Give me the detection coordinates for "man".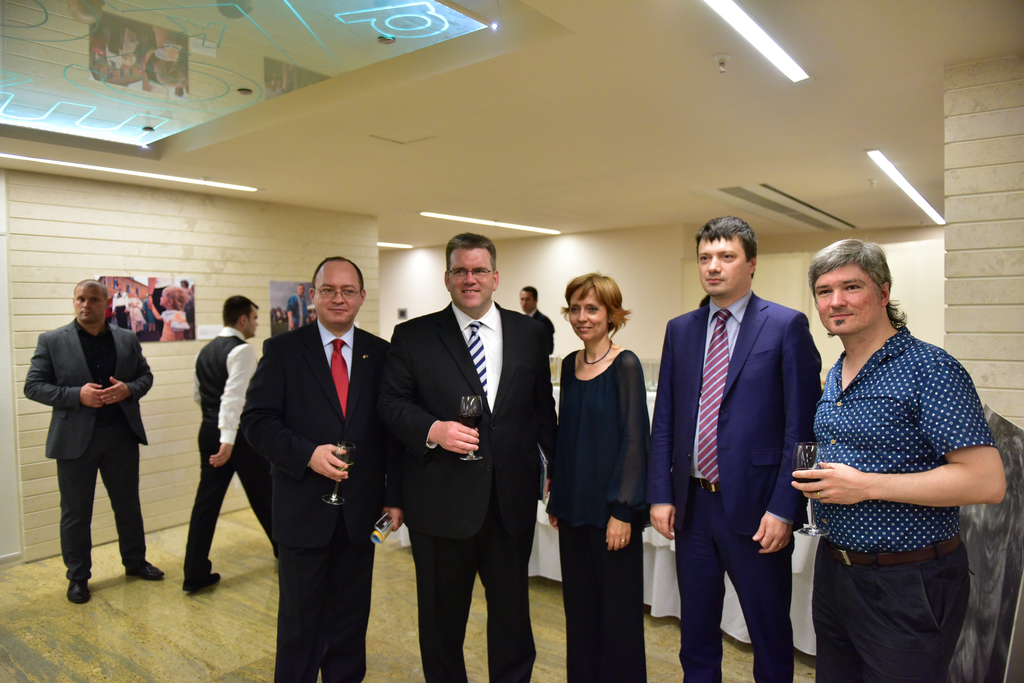
left=289, top=284, right=308, bottom=332.
